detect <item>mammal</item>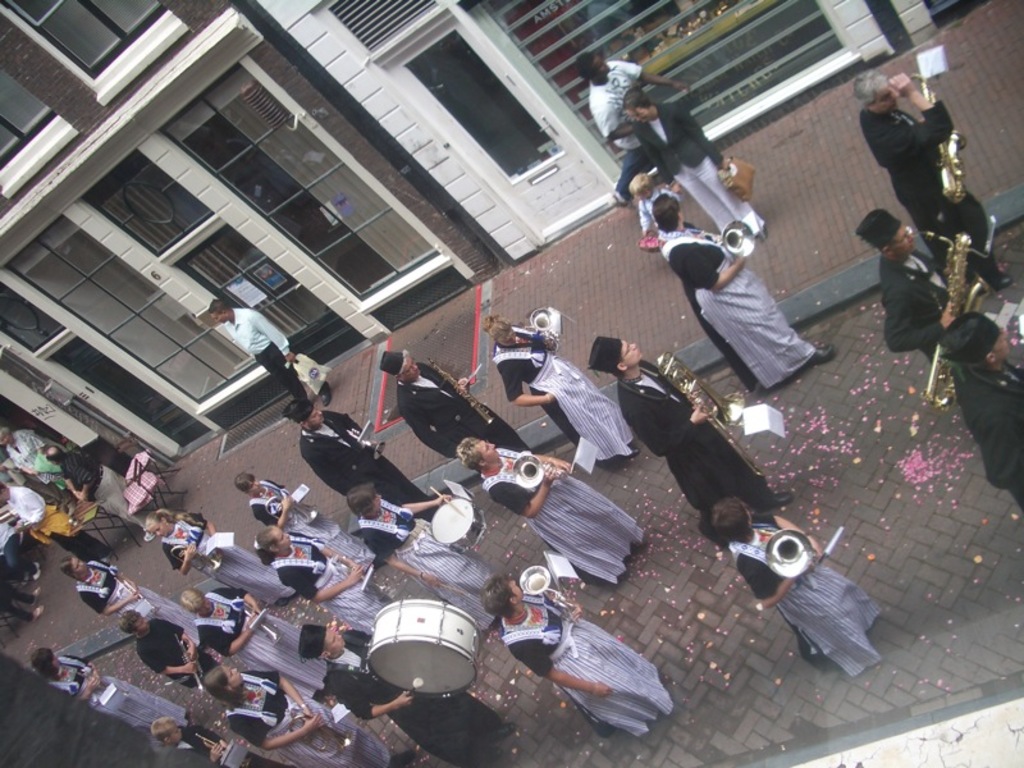
[x1=0, y1=479, x2=110, y2=562]
